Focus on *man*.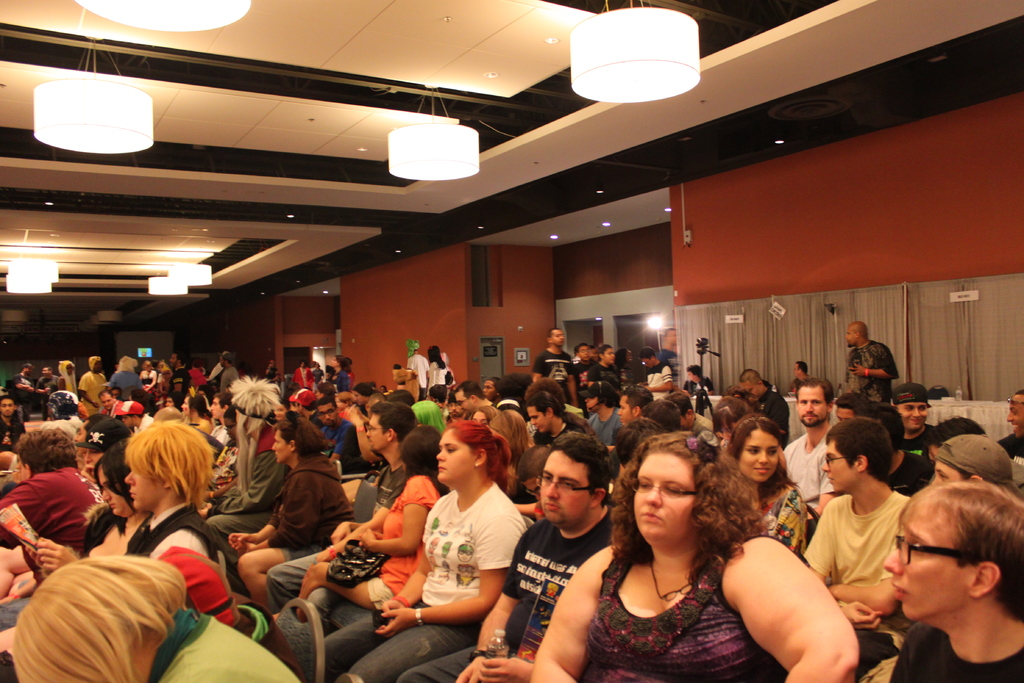
Focused at 784, 359, 805, 401.
